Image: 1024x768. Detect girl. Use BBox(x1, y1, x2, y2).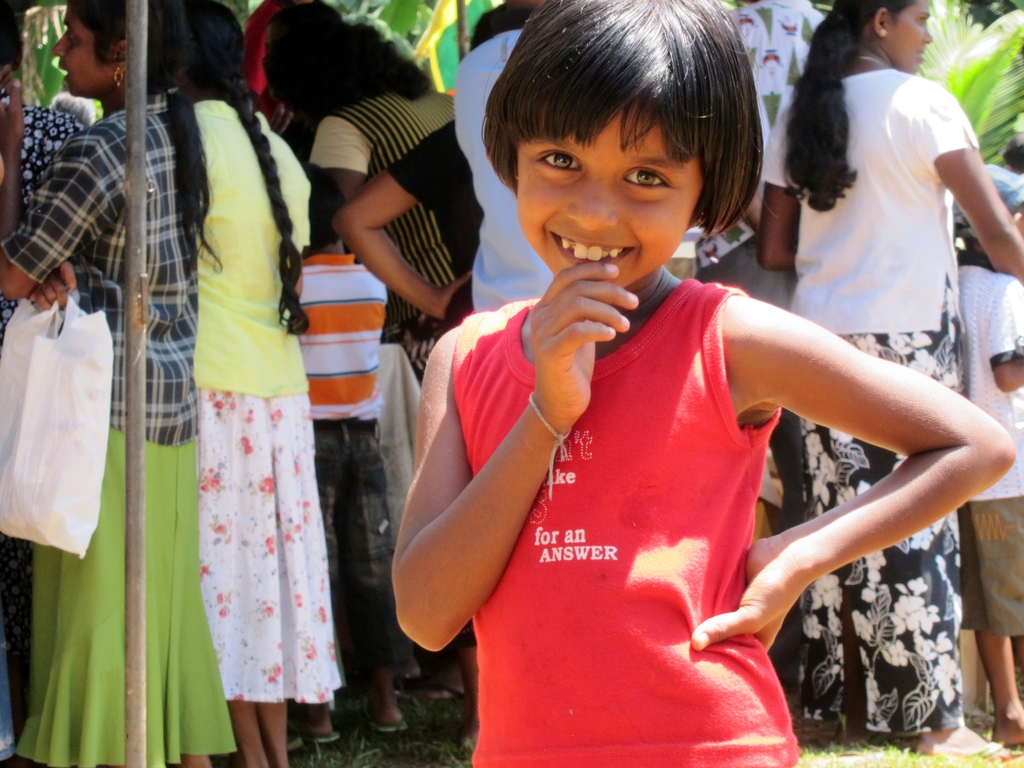
BBox(381, 0, 1016, 767).
